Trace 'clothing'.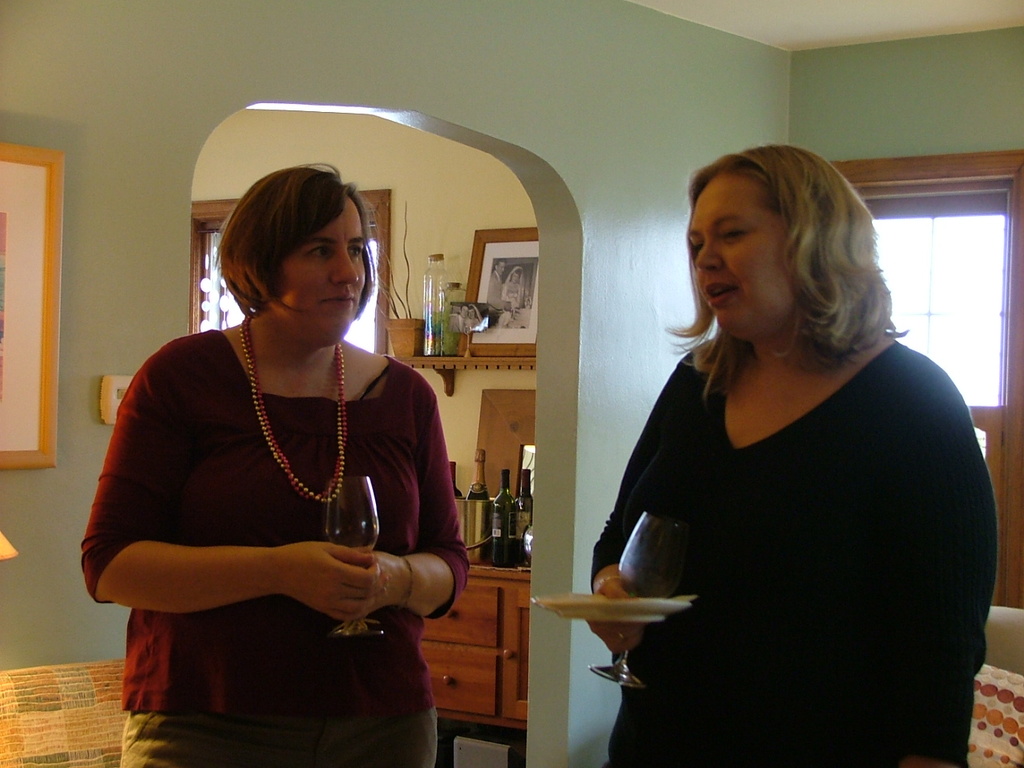
Traced to region(105, 275, 451, 734).
